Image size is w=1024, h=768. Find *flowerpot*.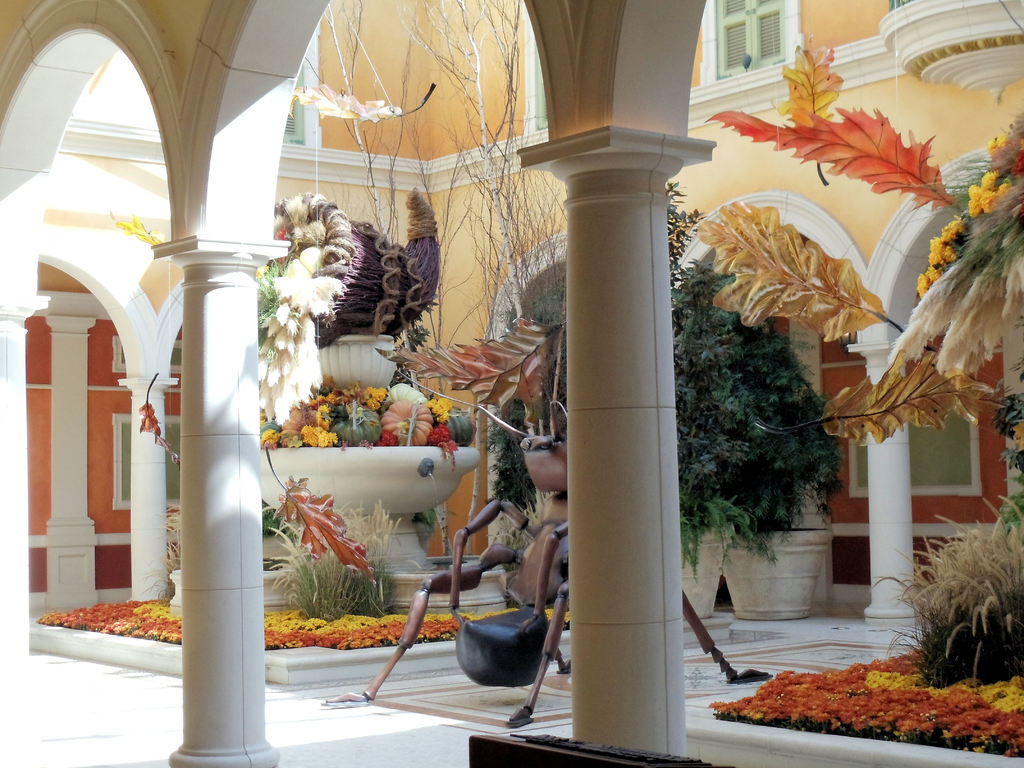
[x1=721, y1=531, x2=831, y2=621].
